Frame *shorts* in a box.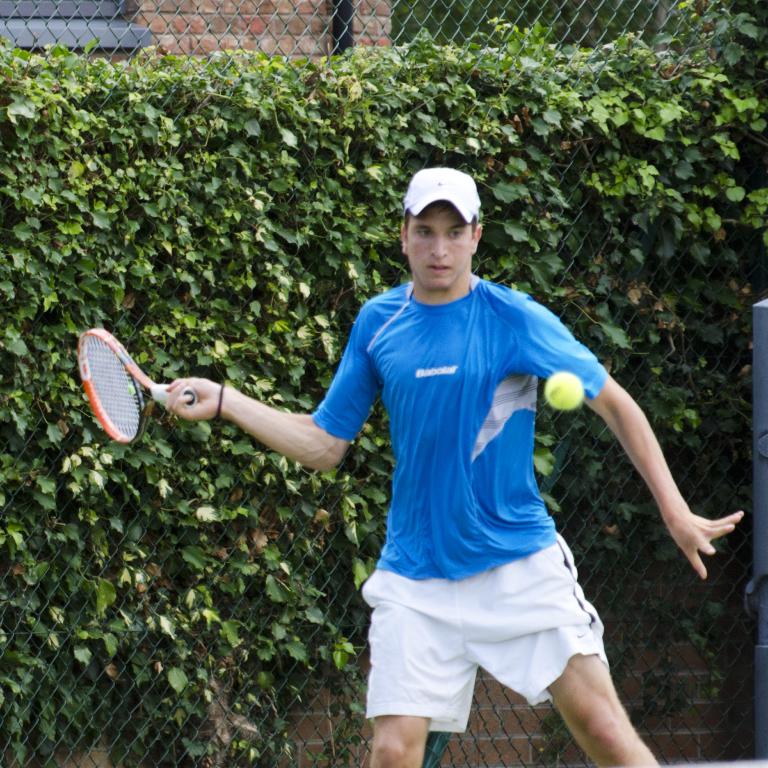
370:572:639:719.
